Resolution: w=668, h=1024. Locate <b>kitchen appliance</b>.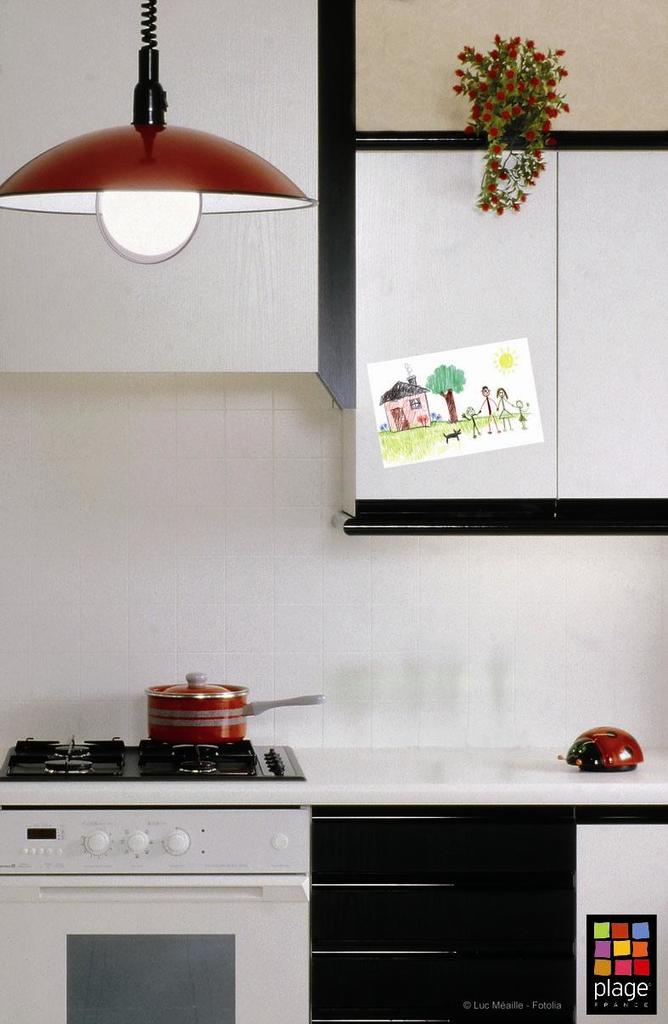
144, 678, 318, 747.
